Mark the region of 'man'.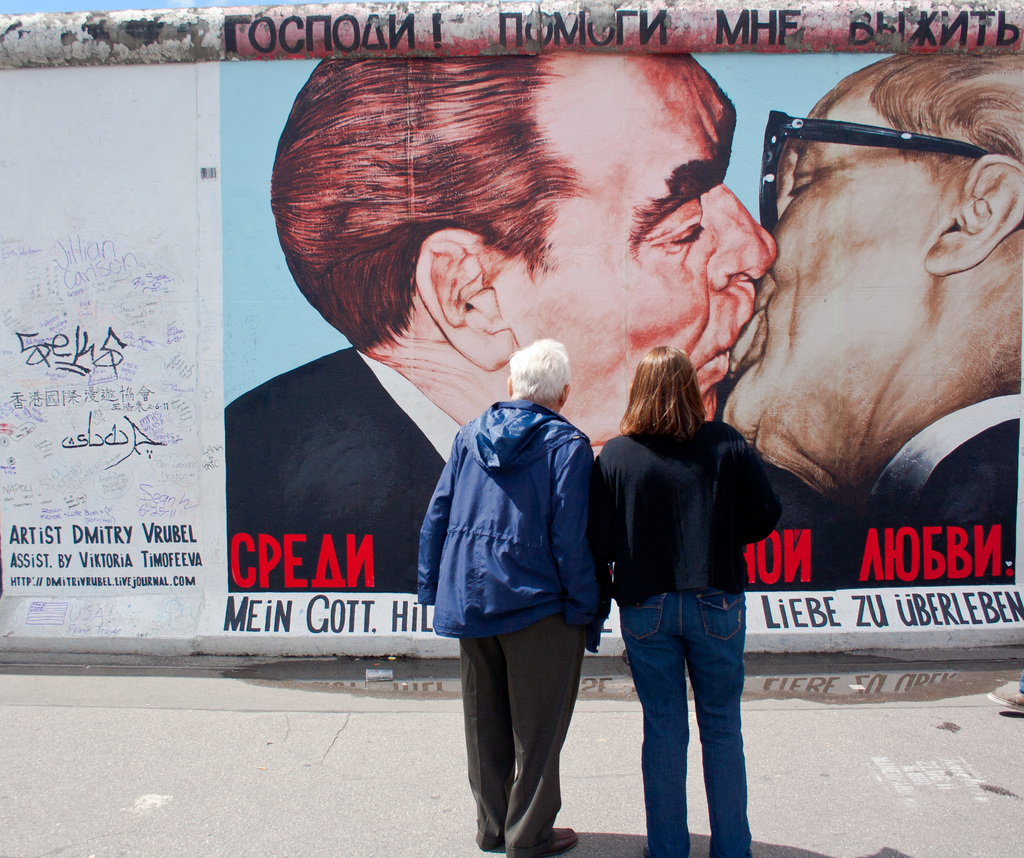
Region: Rect(721, 45, 1023, 586).
